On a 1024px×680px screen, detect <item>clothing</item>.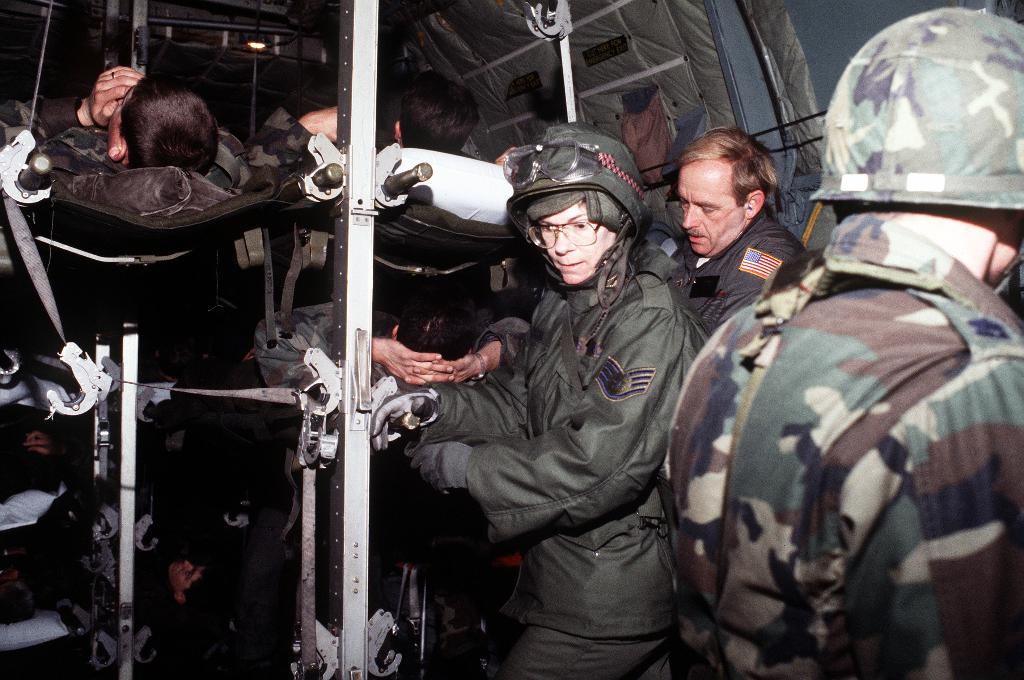
box=[397, 226, 714, 674].
